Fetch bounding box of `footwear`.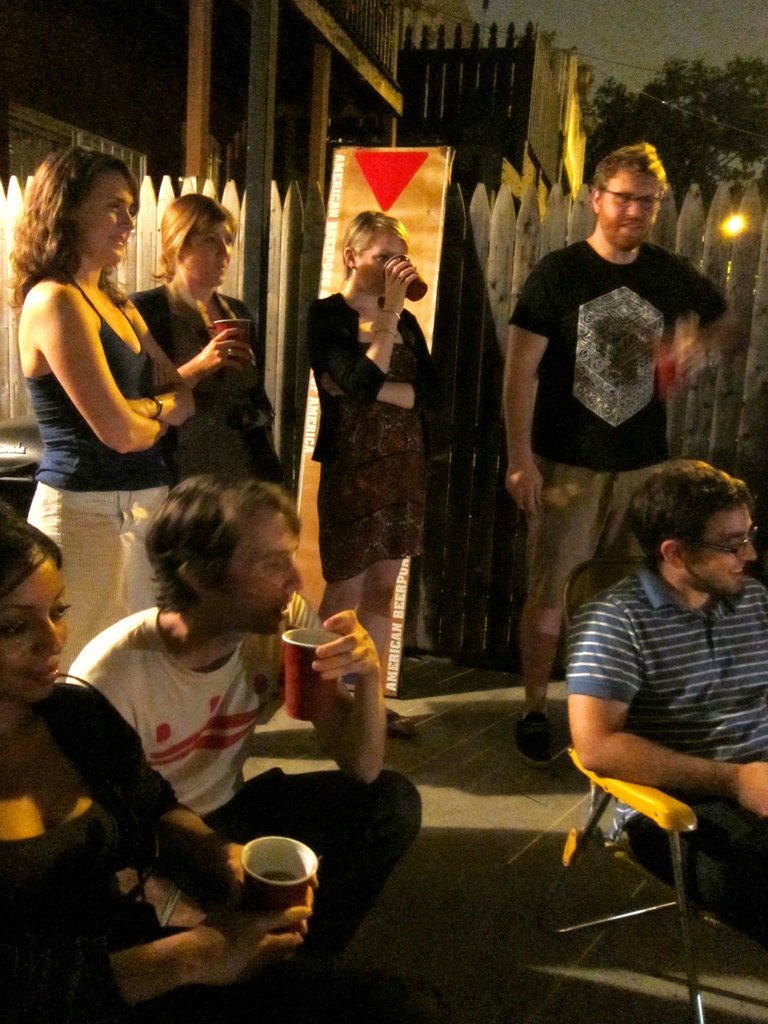
Bbox: BBox(513, 708, 572, 767).
